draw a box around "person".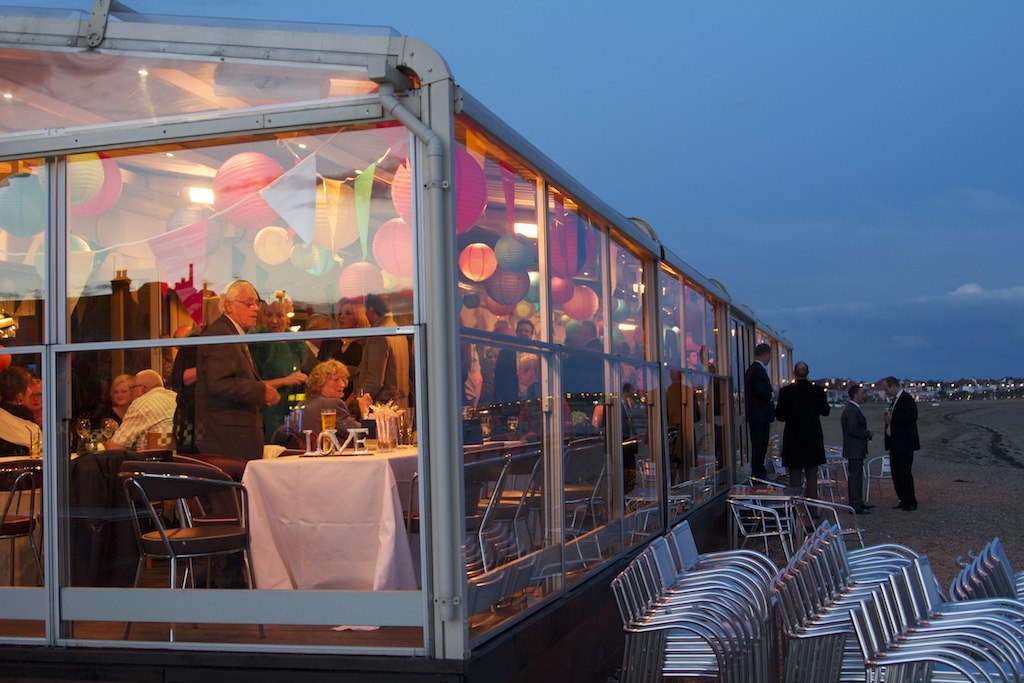
[115, 373, 148, 435].
